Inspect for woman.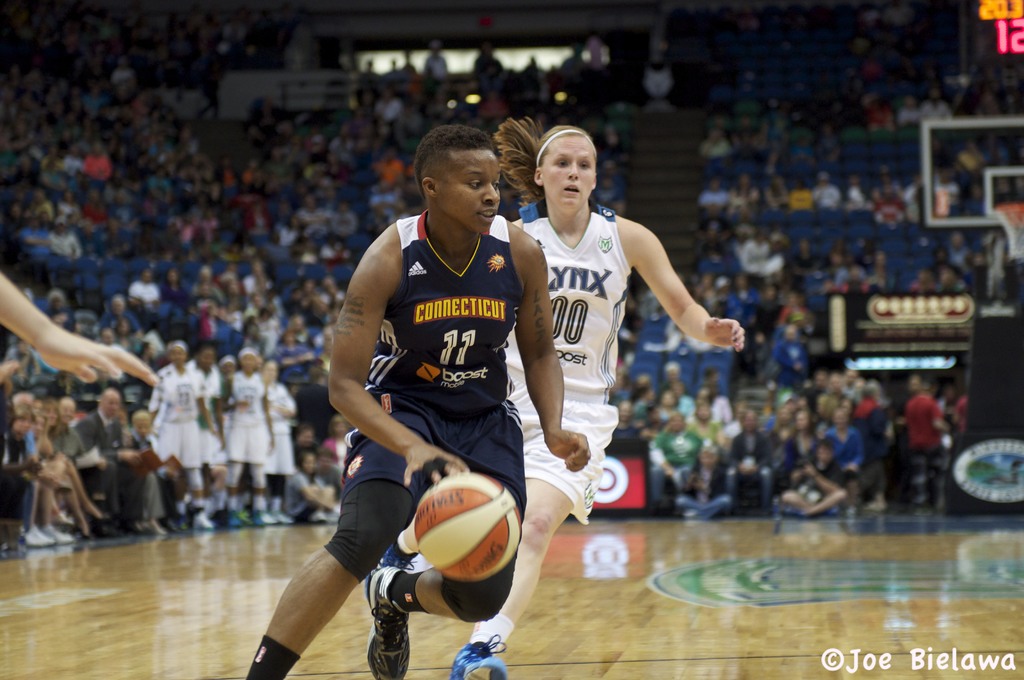
Inspection: bbox=[141, 335, 218, 528].
